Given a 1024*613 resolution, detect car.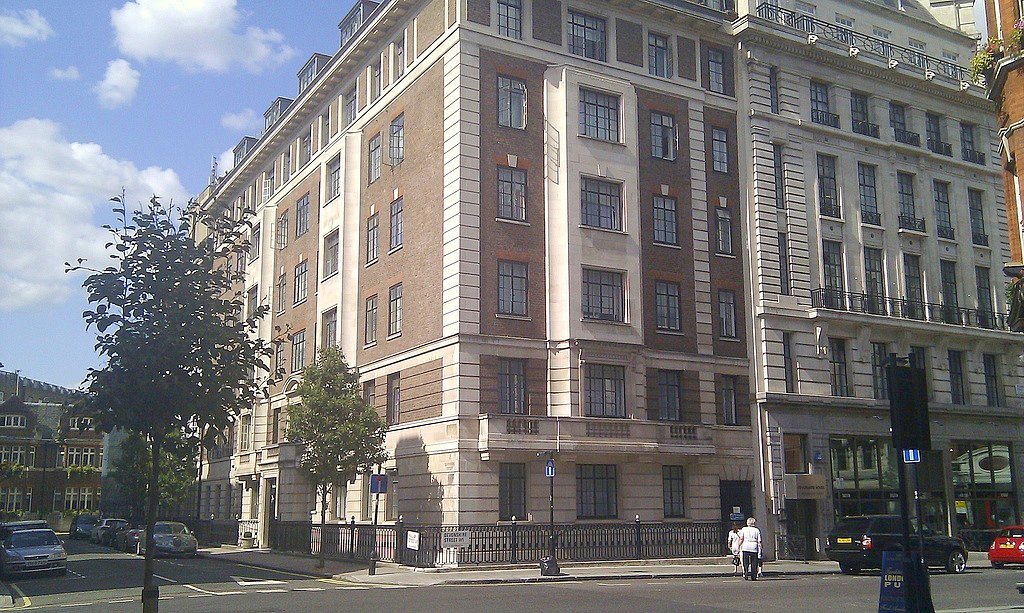
detection(986, 525, 1023, 567).
